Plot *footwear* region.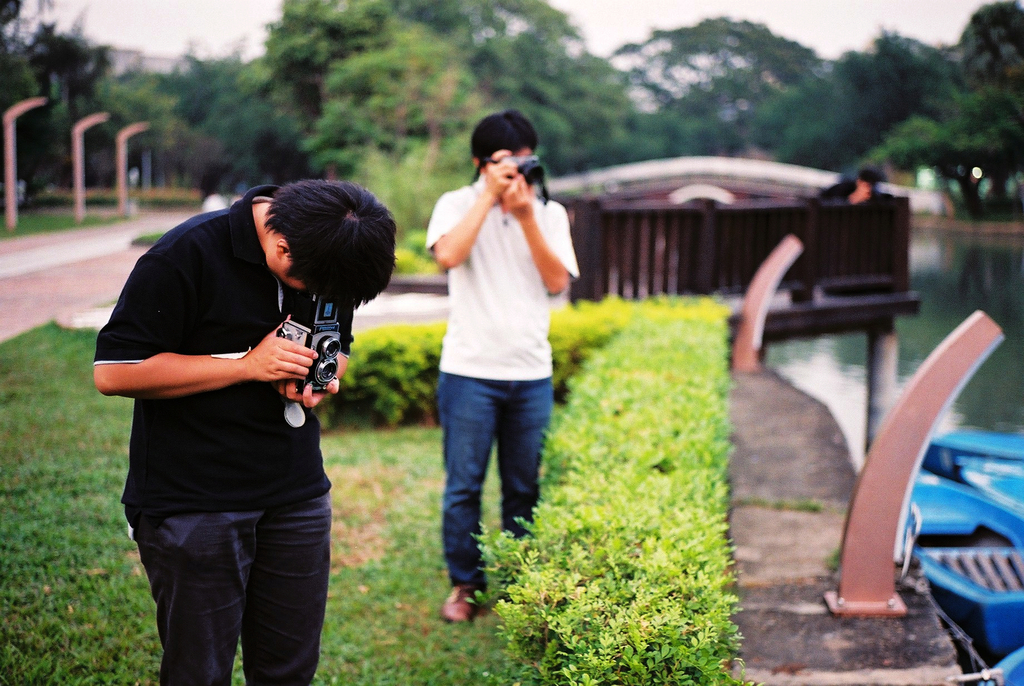
Plotted at 436,582,486,625.
